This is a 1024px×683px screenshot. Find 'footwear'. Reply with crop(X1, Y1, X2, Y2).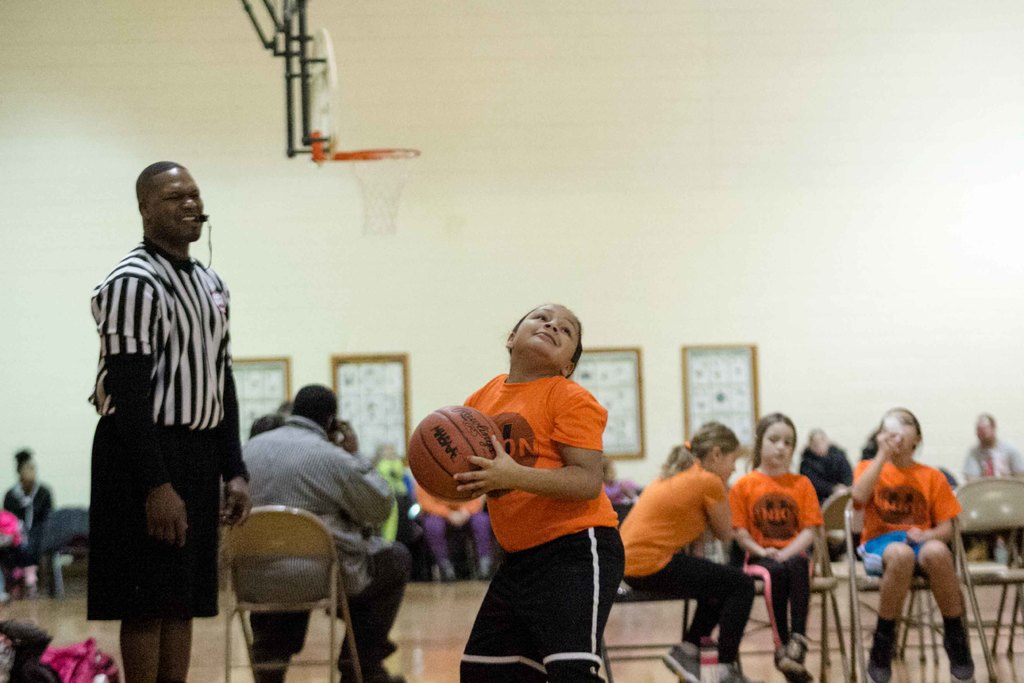
crop(785, 625, 812, 682).
